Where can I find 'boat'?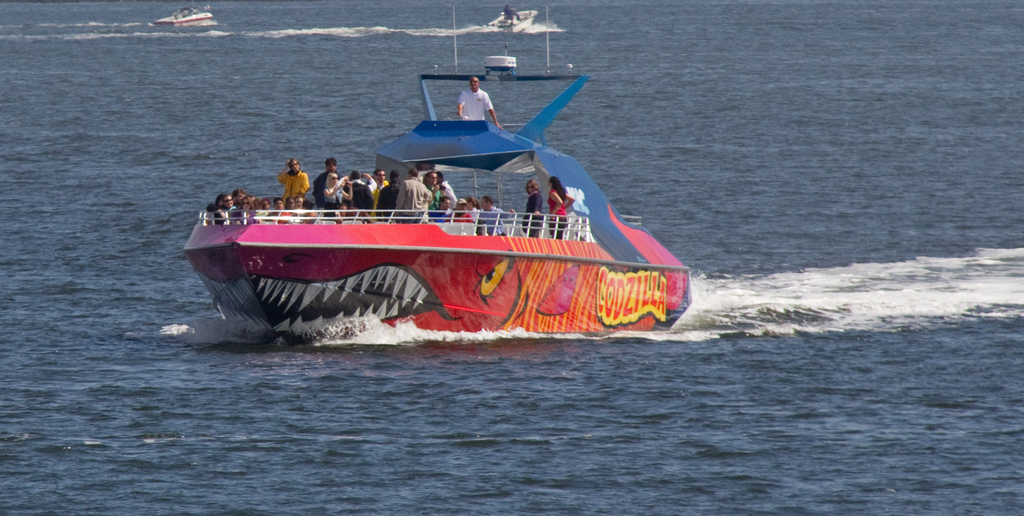
You can find it at (148, 0, 226, 33).
